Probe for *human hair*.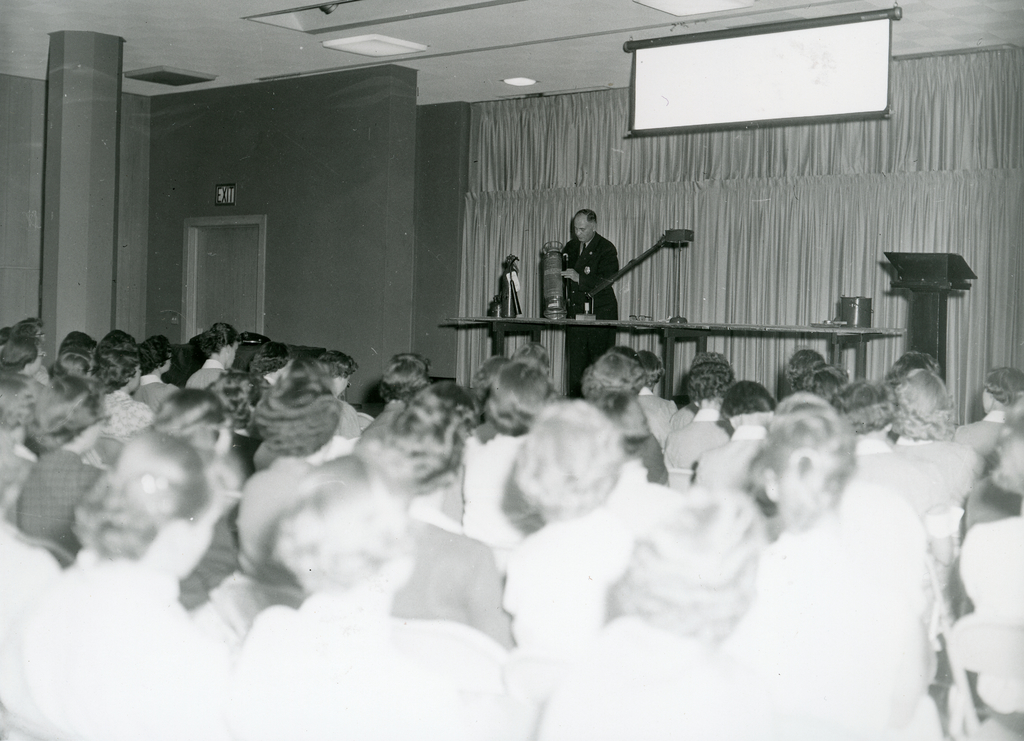
Probe result: box(685, 362, 743, 408).
